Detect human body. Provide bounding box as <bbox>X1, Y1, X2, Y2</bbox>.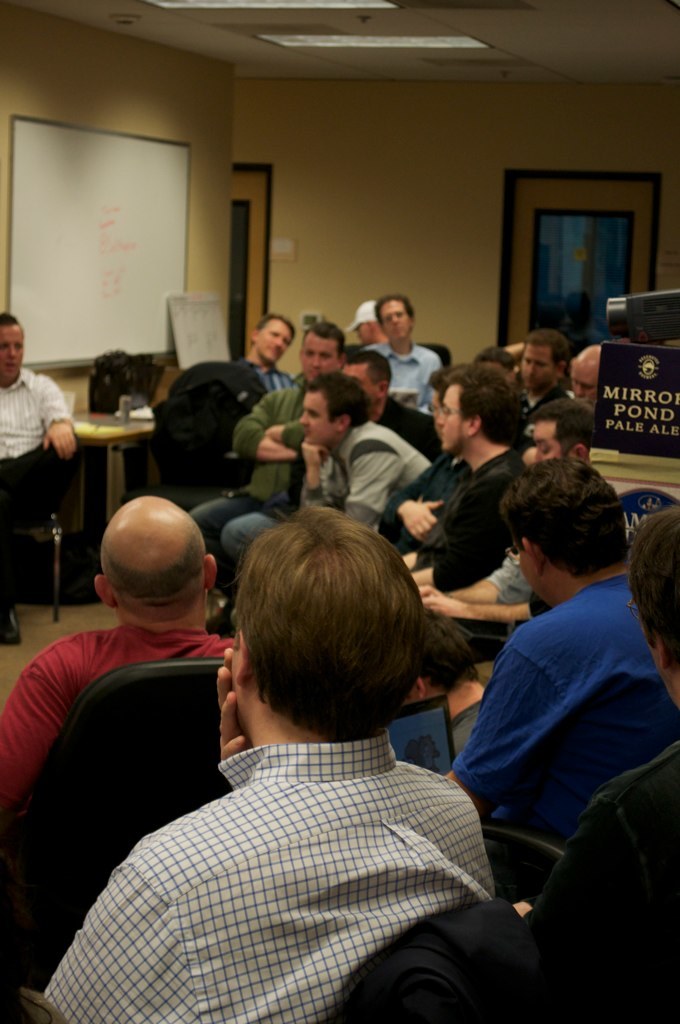
<bbox>0, 367, 78, 645</bbox>.
